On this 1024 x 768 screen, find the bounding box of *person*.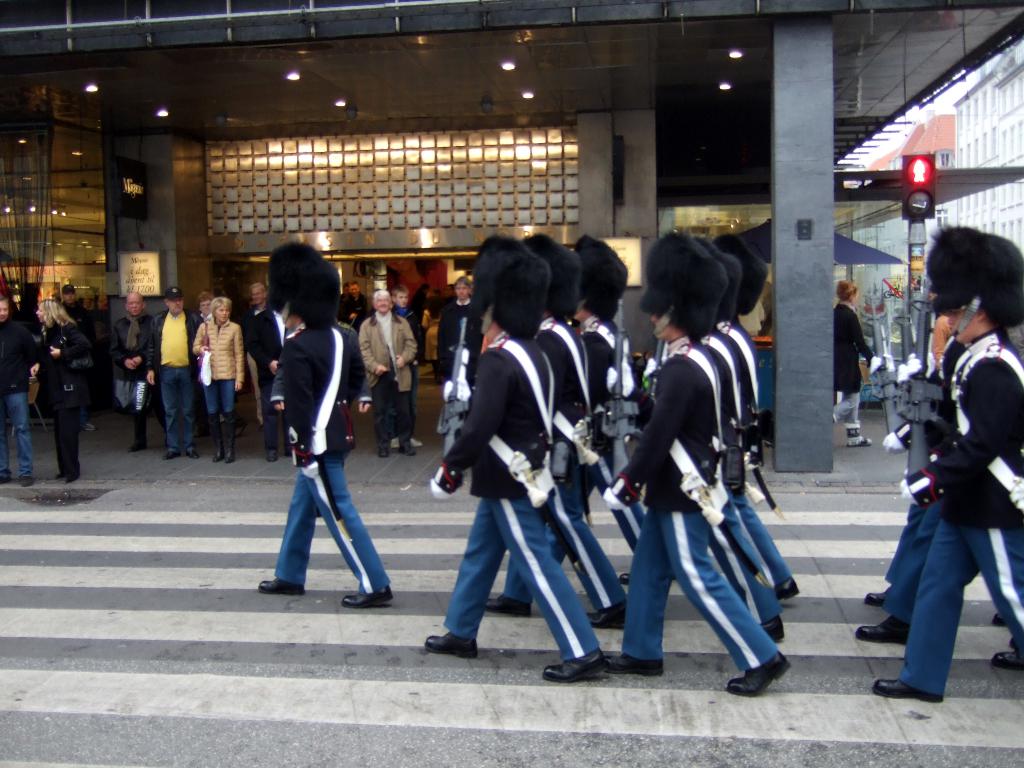
Bounding box: (x1=358, y1=290, x2=418, y2=458).
